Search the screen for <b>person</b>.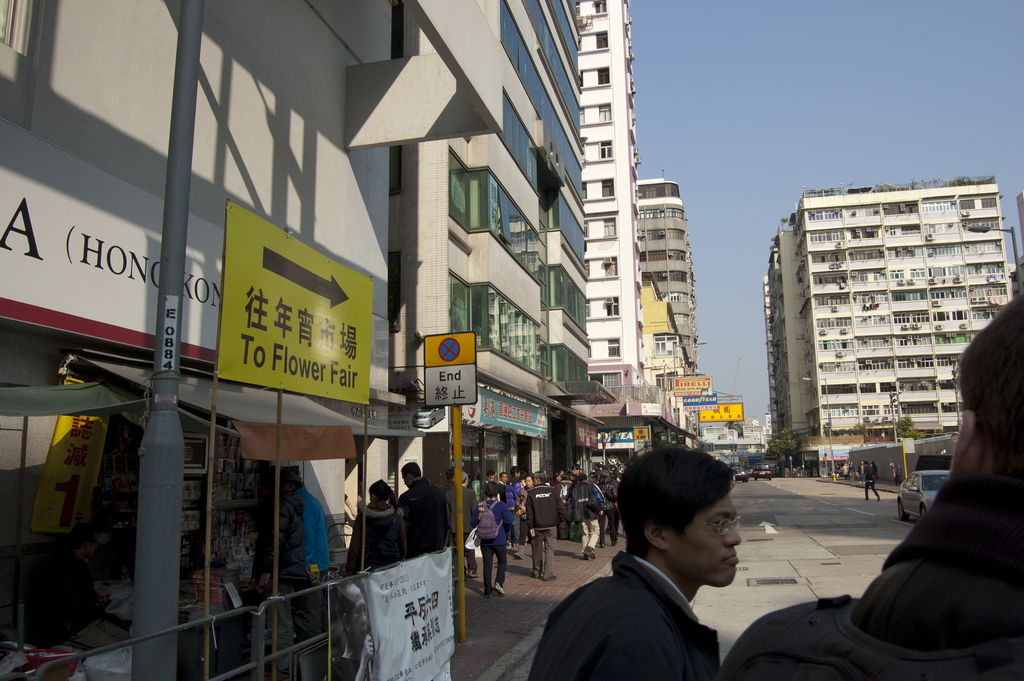
Found at bbox=[278, 462, 331, 587].
